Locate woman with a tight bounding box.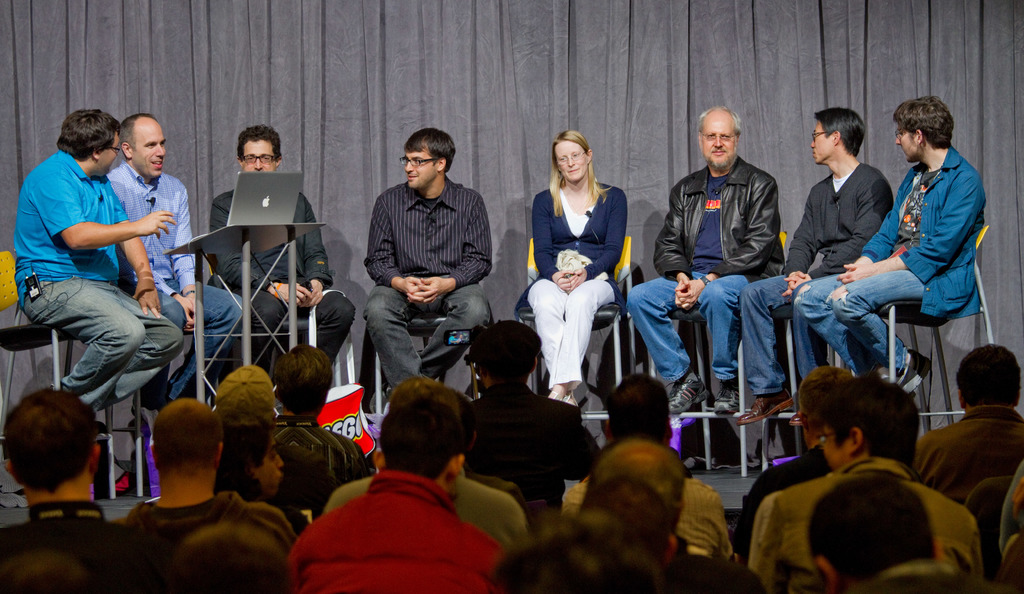
518:128:628:407.
